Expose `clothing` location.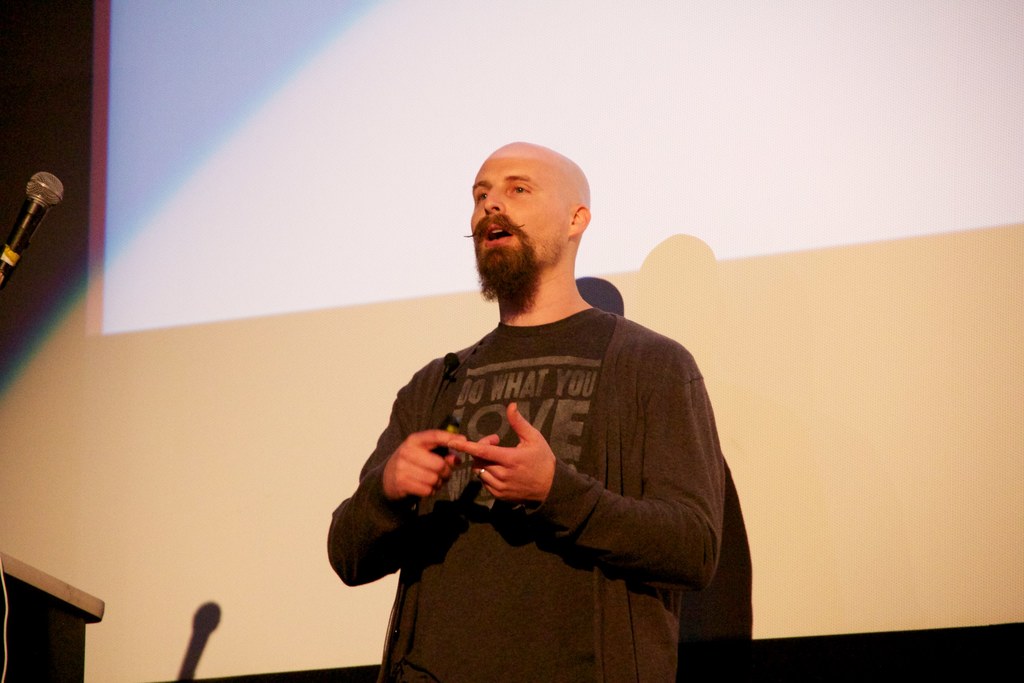
Exposed at x1=340, y1=254, x2=737, y2=663.
